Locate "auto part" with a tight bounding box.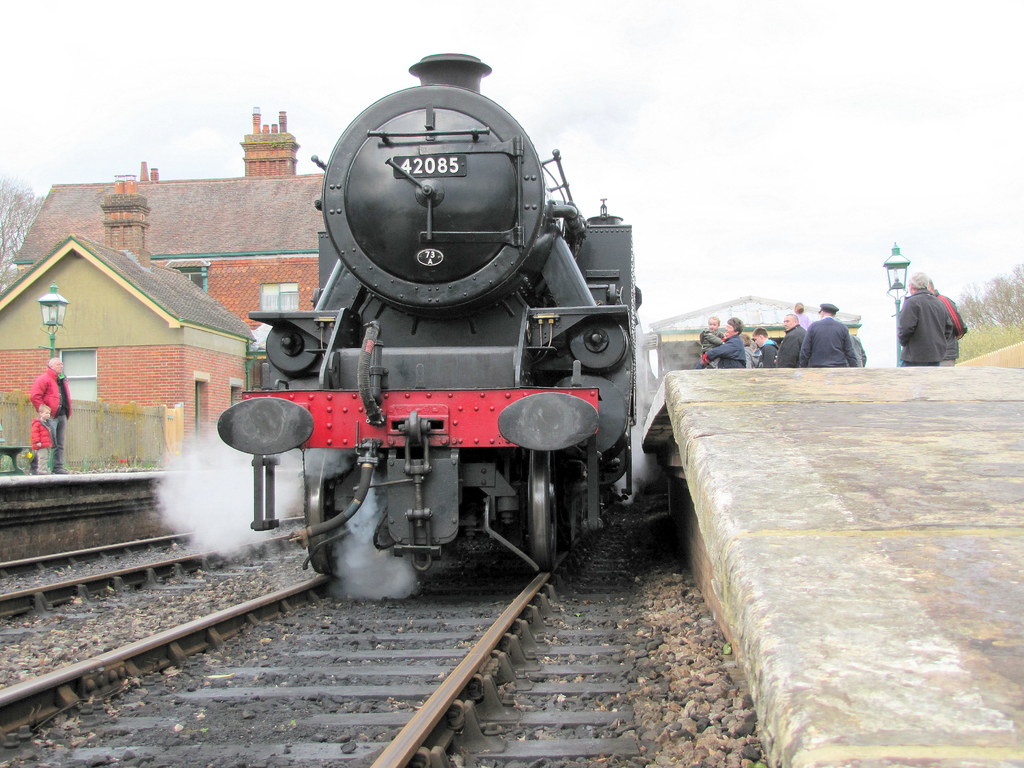
left=524, top=451, right=561, bottom=575.
